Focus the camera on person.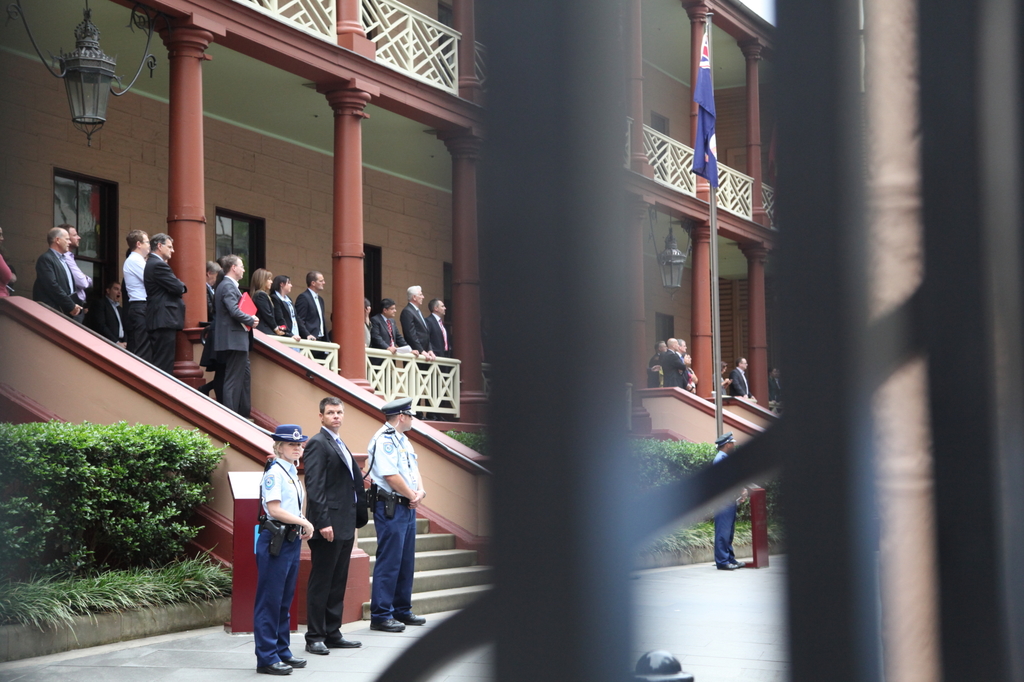
Focus region: x1=0 y1=230 x2=22 y2=299.
